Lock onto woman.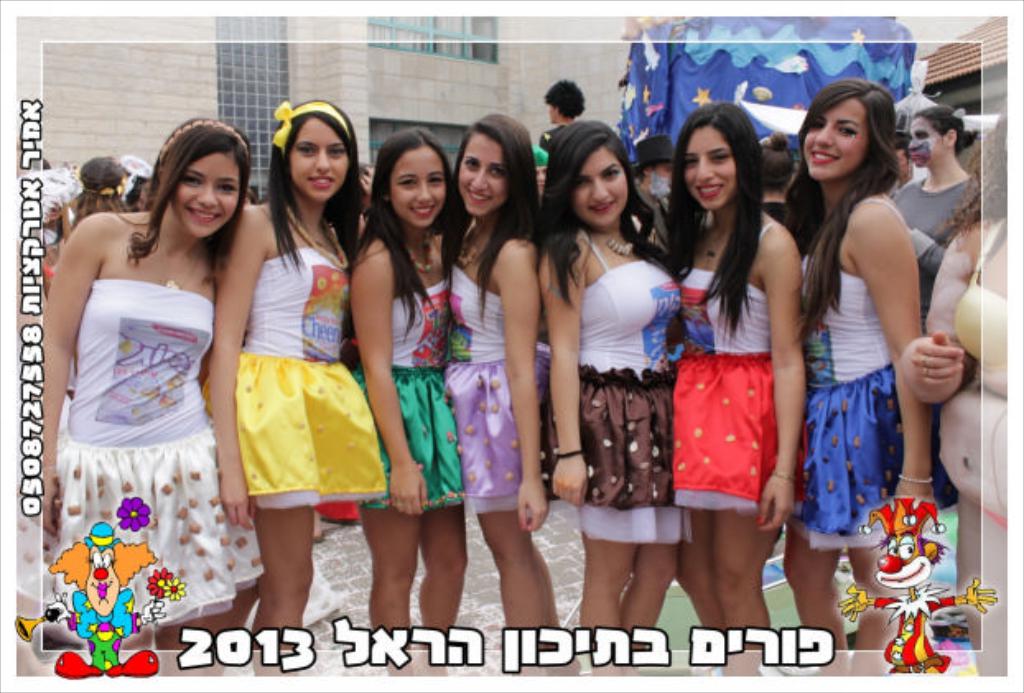
Locked: bbox=(779, 76, 925, 673).
